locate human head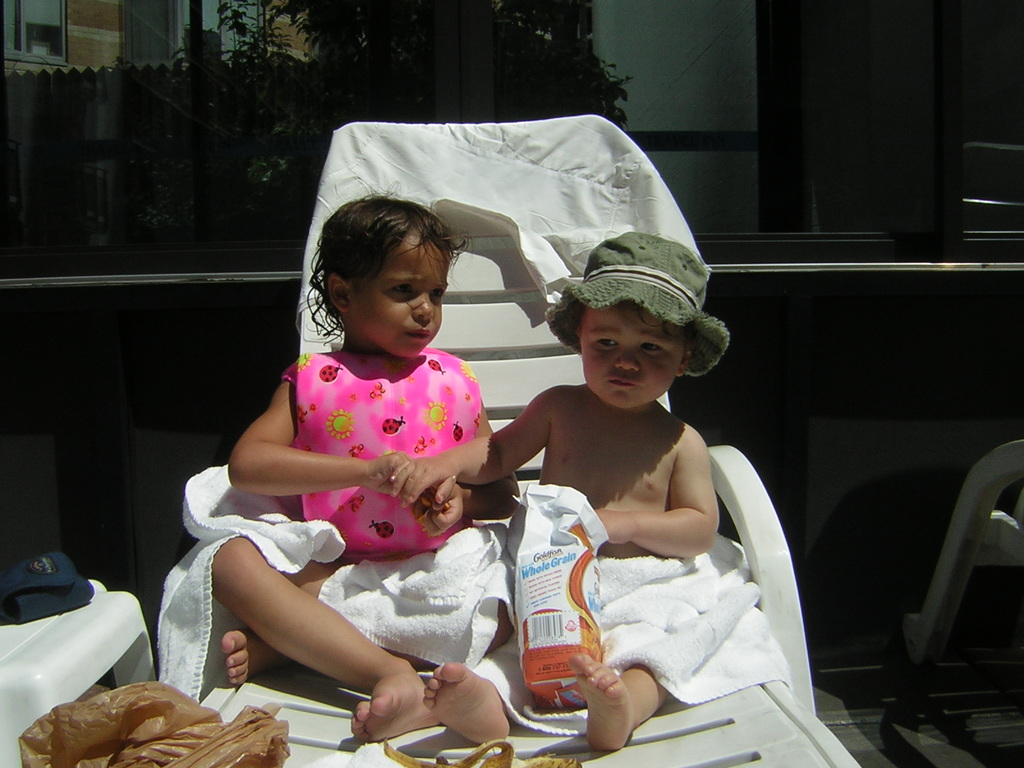
locate(536, 228, 731, 412)
